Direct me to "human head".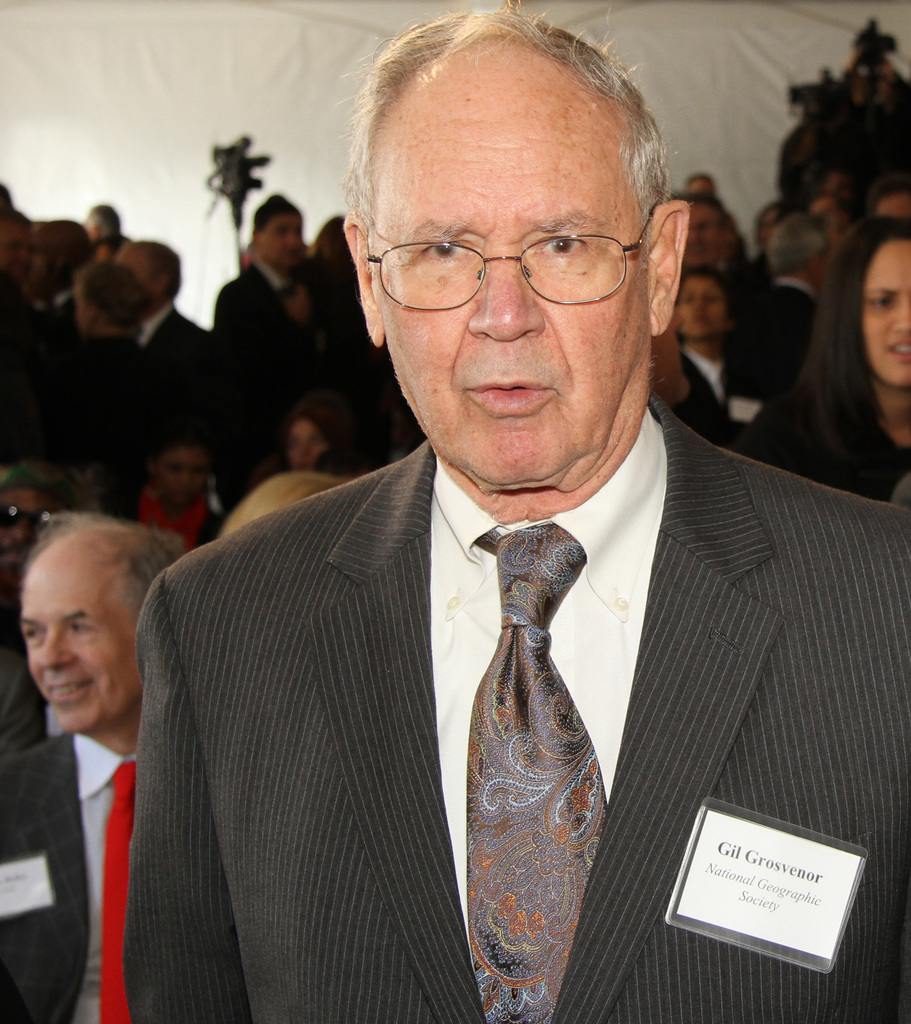
Direction: region(252, 199, 302, 273).
